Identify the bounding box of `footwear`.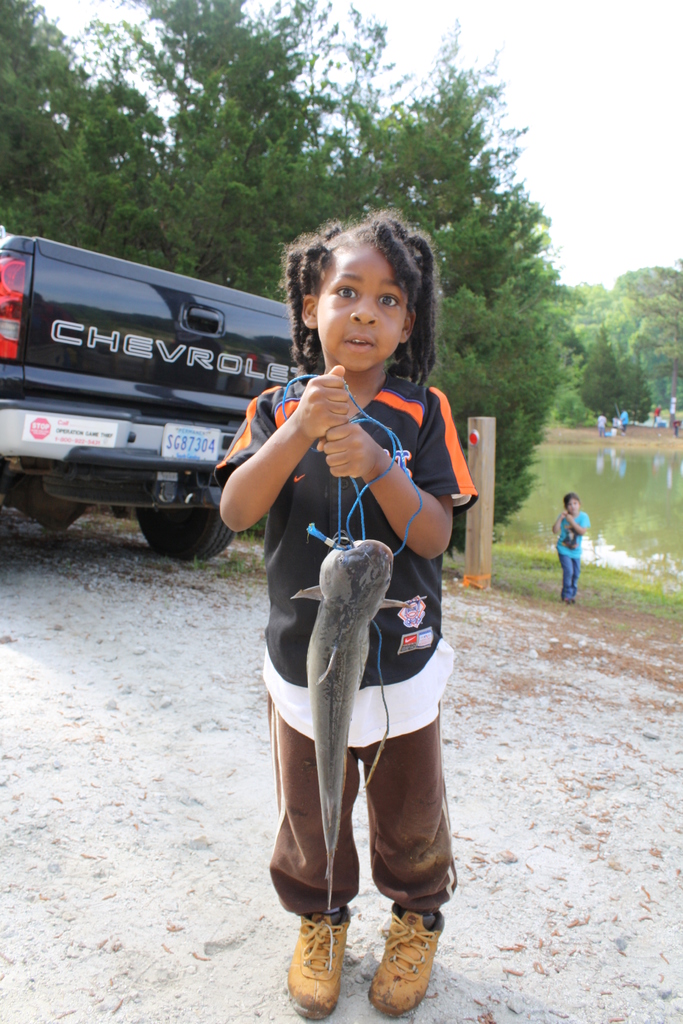
286, 920, 358, 1014.
